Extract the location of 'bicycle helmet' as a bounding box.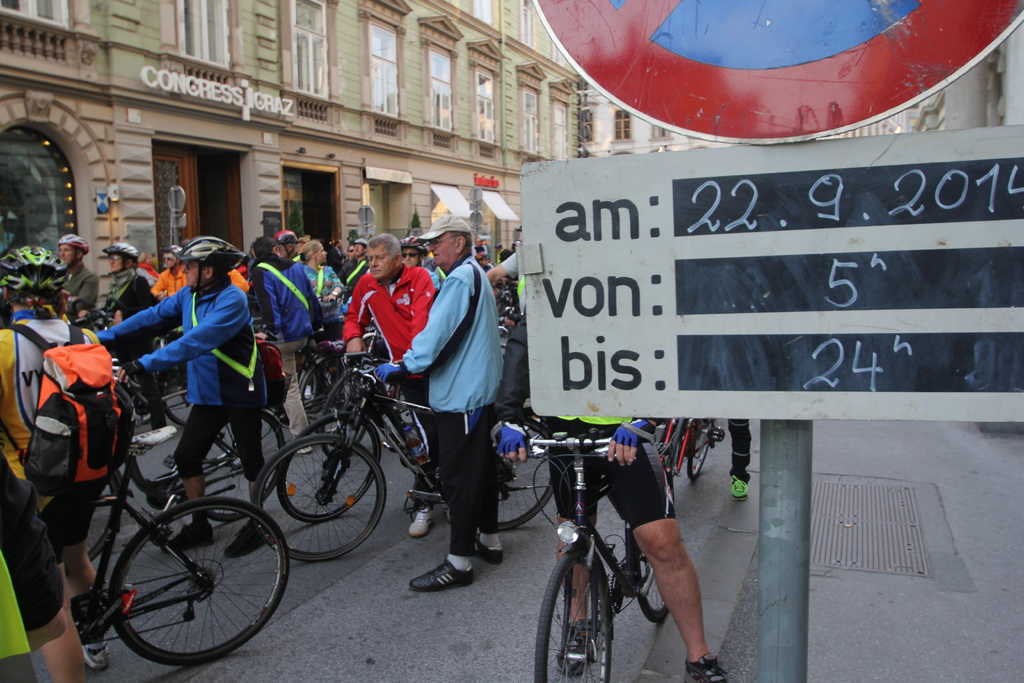
box(0, 245, 61, 309).
